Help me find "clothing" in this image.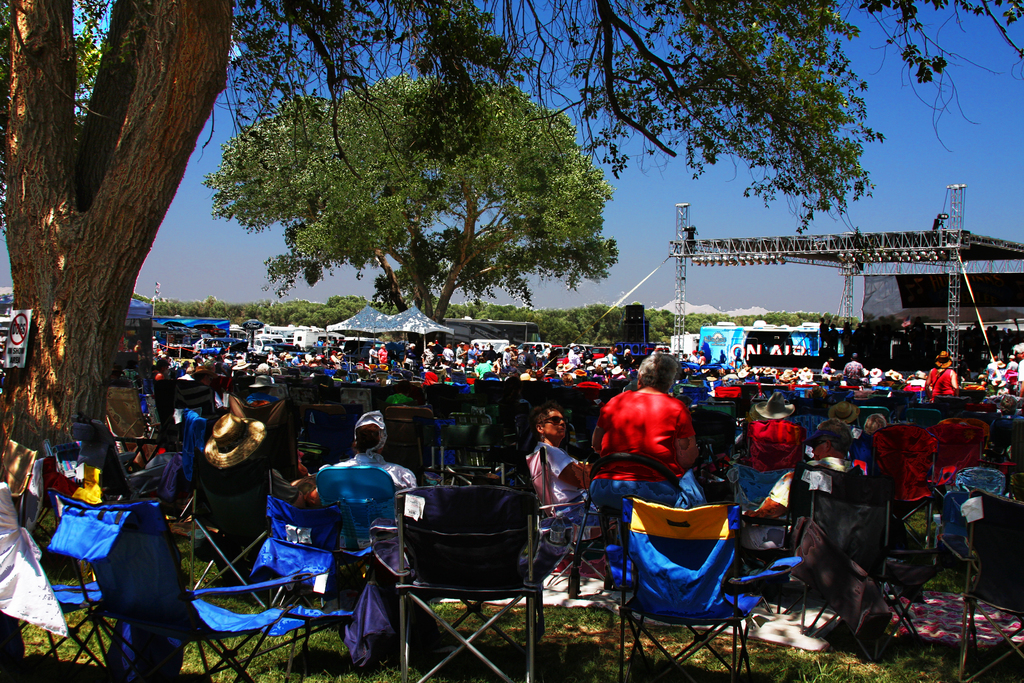
Found it: rect(378, 348, 386, 363).
